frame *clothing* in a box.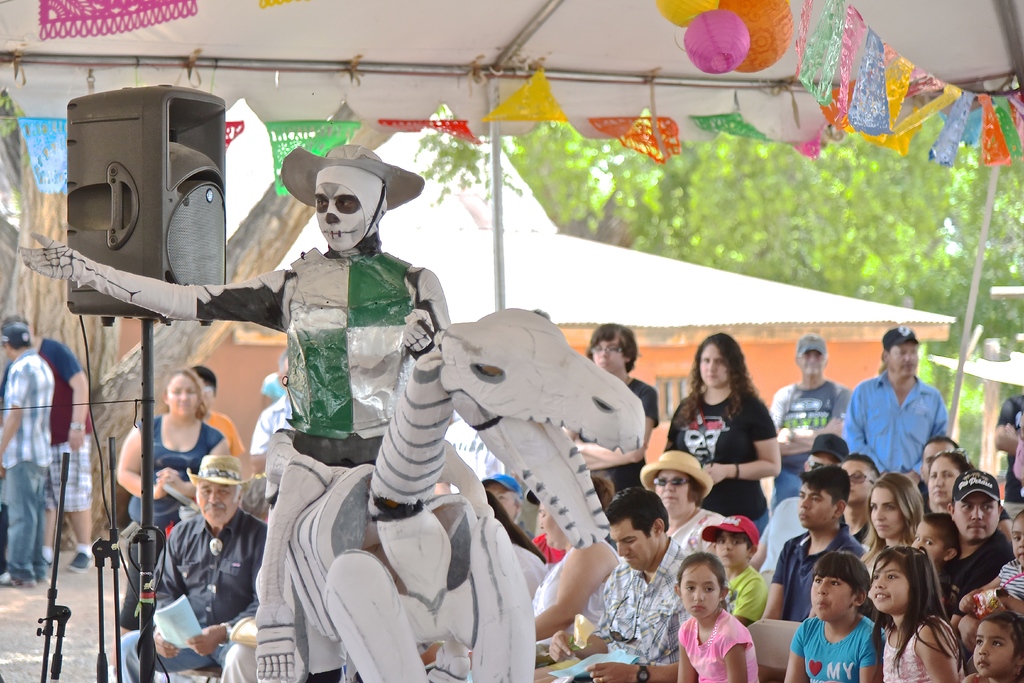
[x1=843, y1=373, x2=970, y2=502].
